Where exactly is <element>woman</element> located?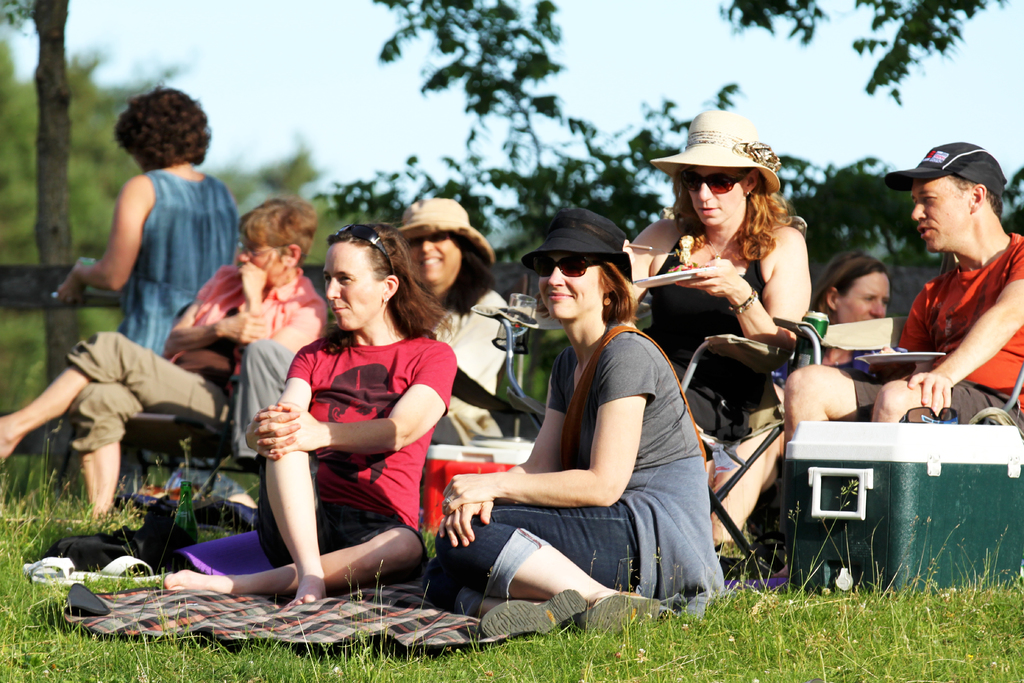
Its bounding box is pyautogui.locateOnScreen(413, 211, 747, 653).
